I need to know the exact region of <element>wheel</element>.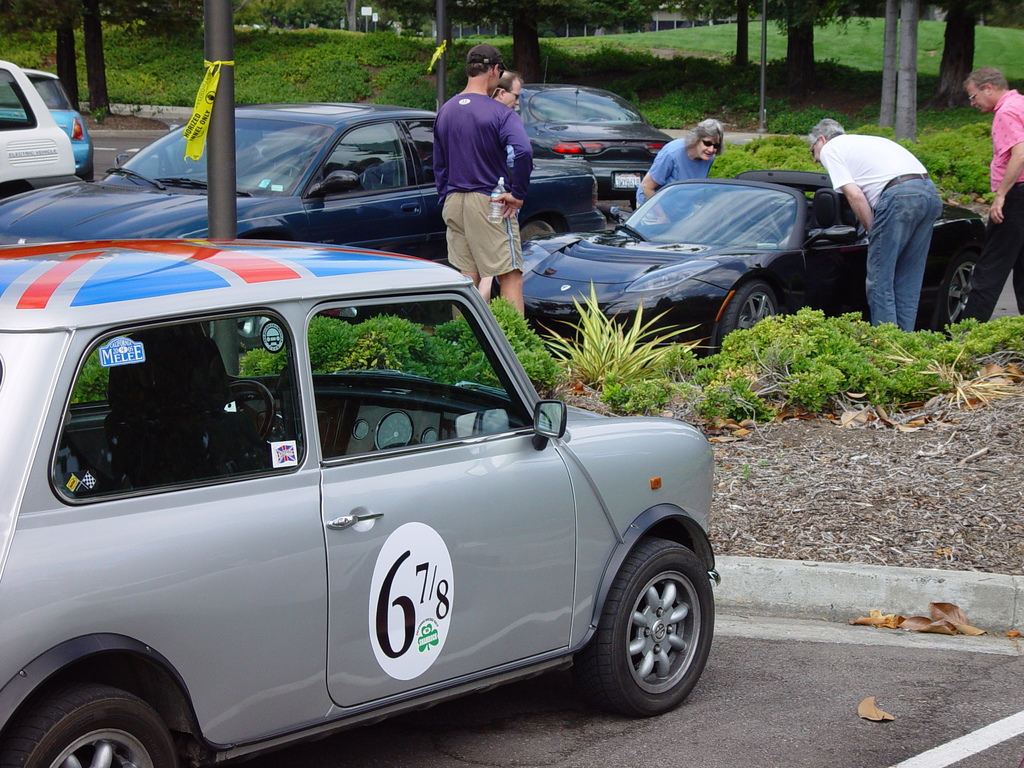
Region: <bbox>521, 221, 558, 246</bbox>.
